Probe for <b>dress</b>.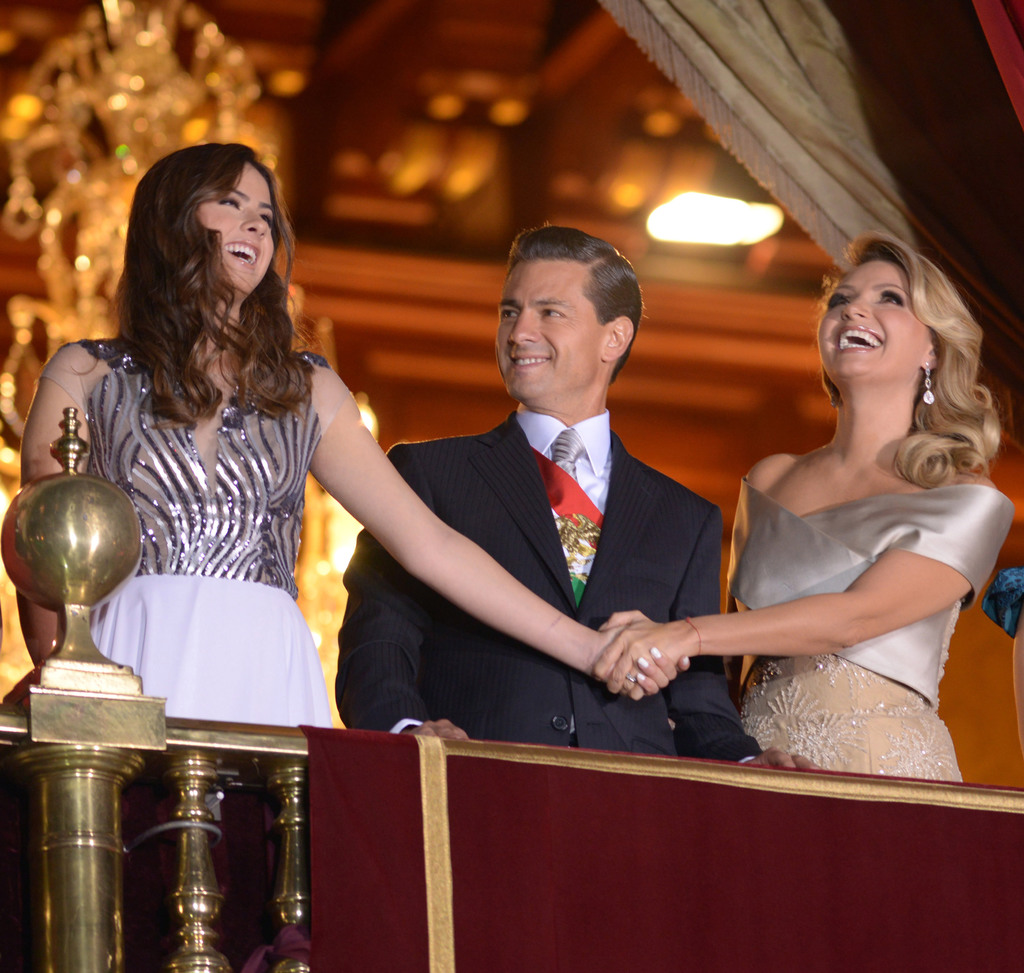
Probe result: box(38, 318, 353, 728).
